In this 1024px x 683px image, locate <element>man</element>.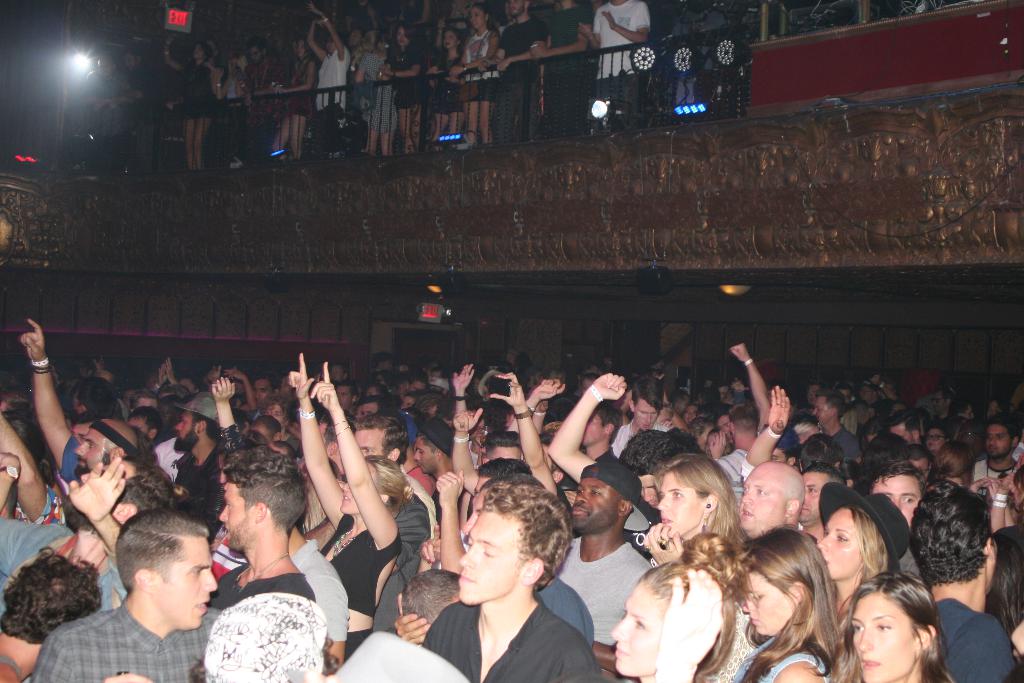
Bounding box: <box>581,403,643,499</box>.
